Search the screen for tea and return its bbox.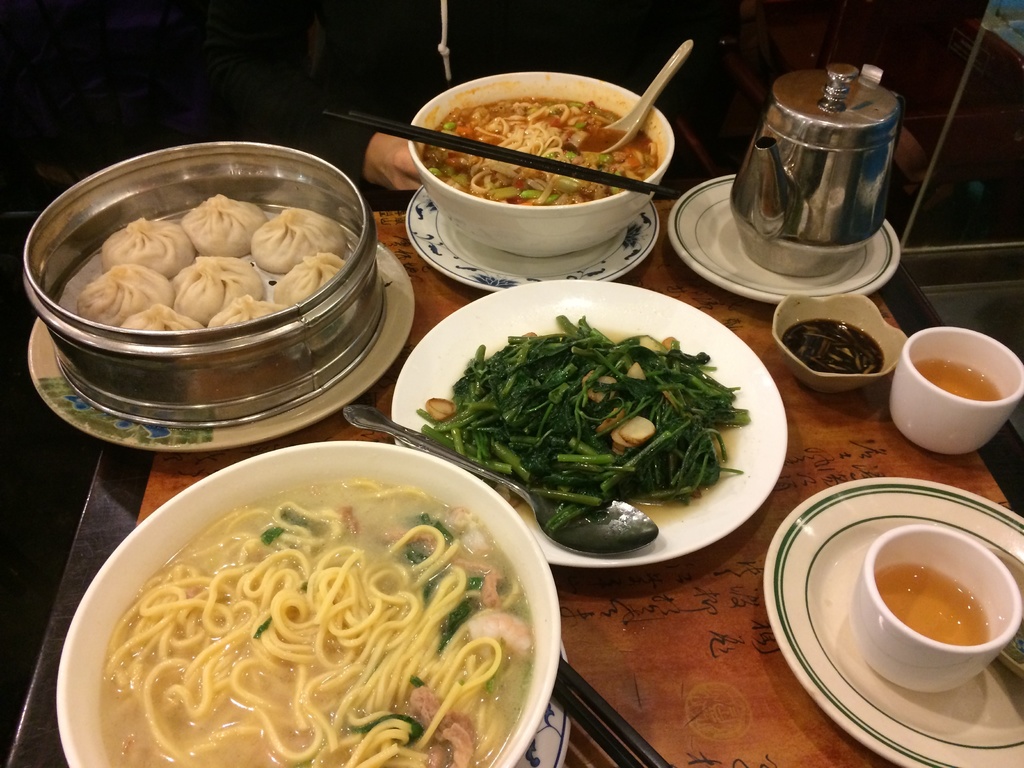
Found: locate(914, 360, 1002, 404).
